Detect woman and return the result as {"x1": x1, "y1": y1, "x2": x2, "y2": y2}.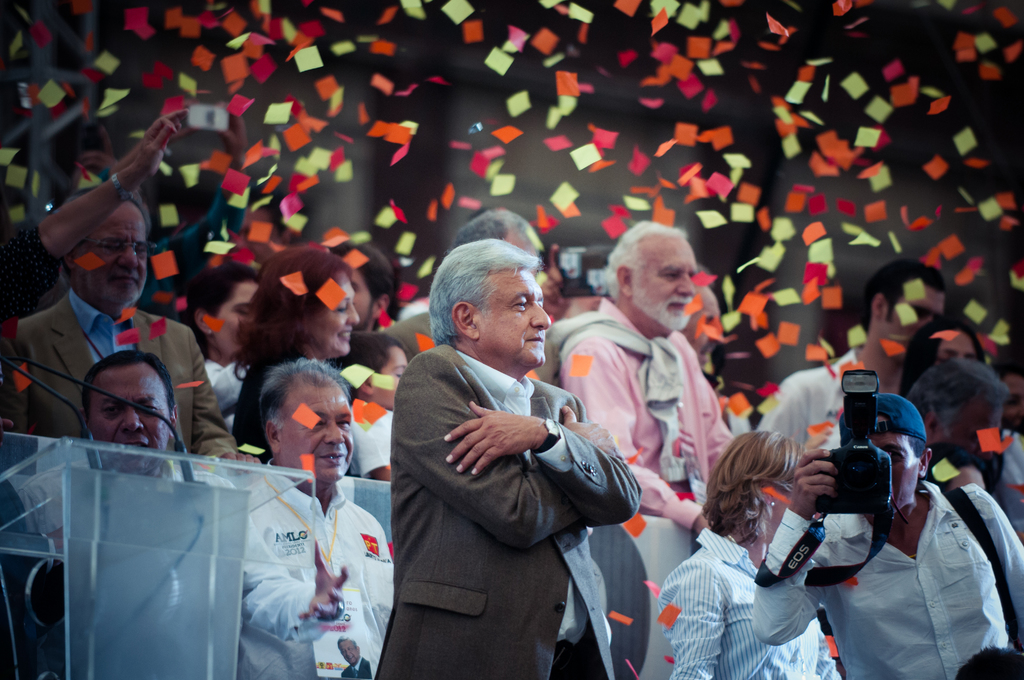
{"x1": 658, "y1": 428, "x2": 842, "y2": 679}.
